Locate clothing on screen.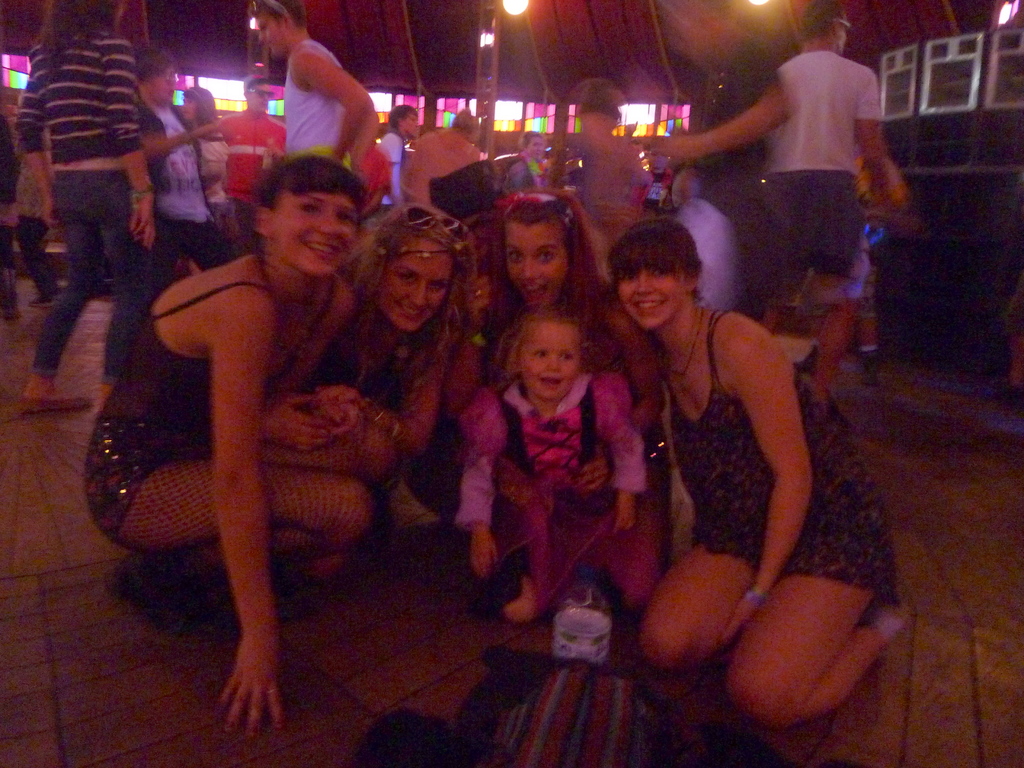
On screen at bbox(382, 132, 402, 207).
